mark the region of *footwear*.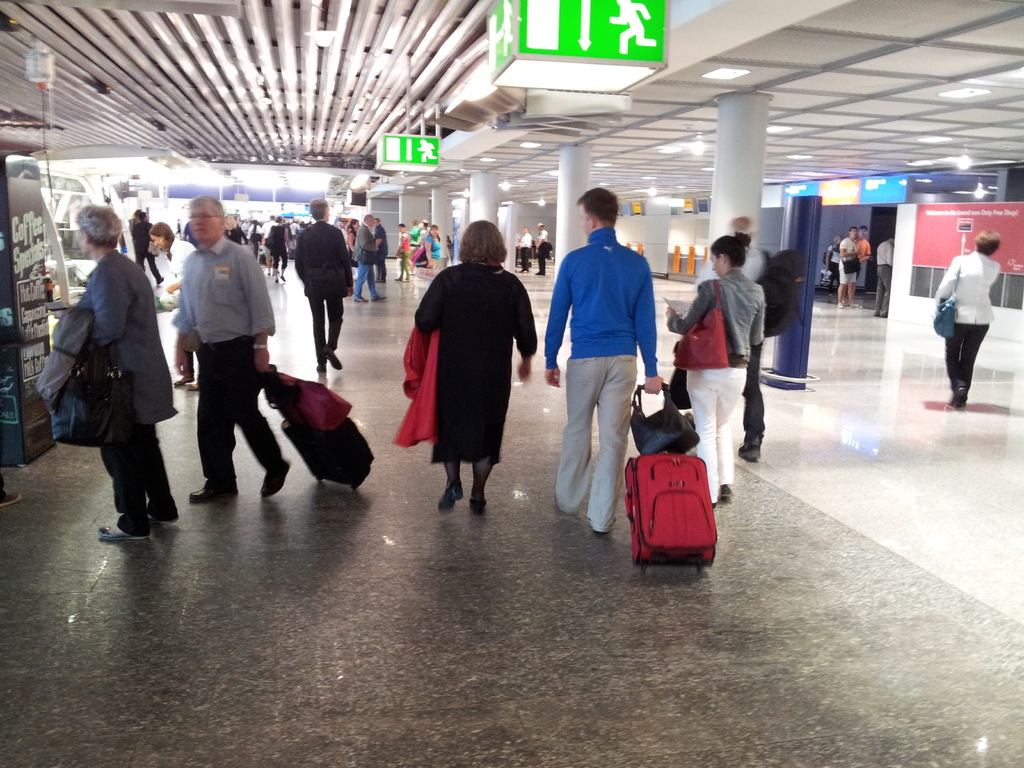
Region: select_region(739, 436, 764, 461).
